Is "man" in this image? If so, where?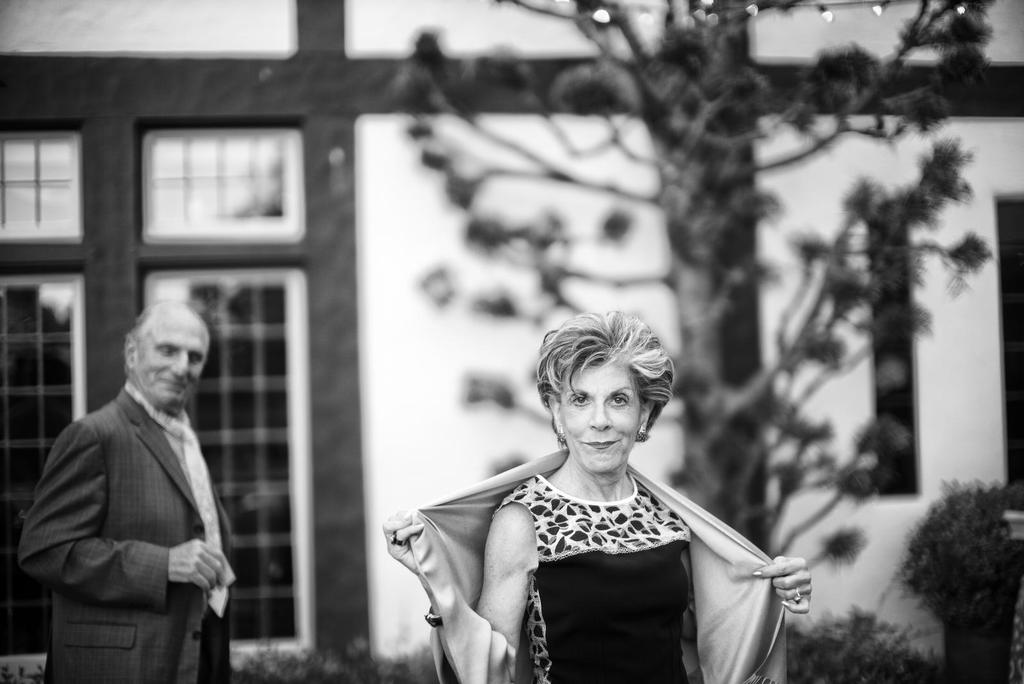
Yes, at 22:280:251:670.
